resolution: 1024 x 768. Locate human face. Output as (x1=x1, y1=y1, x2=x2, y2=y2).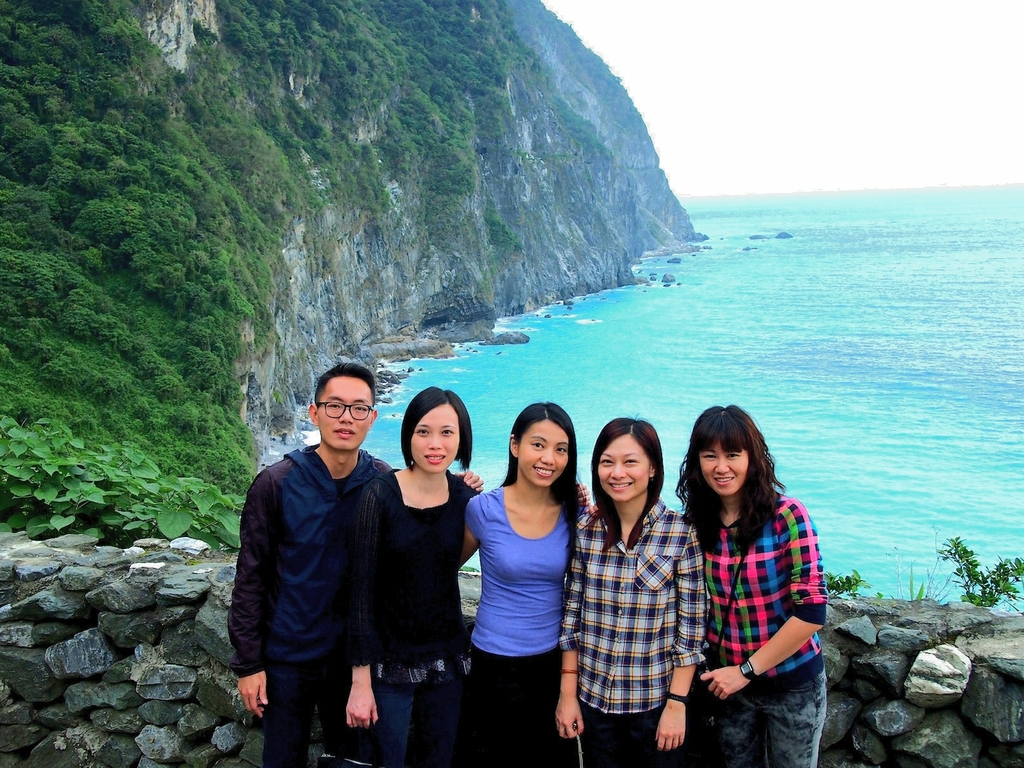
(x1=321, y1=383, x2=374, y2=451).
